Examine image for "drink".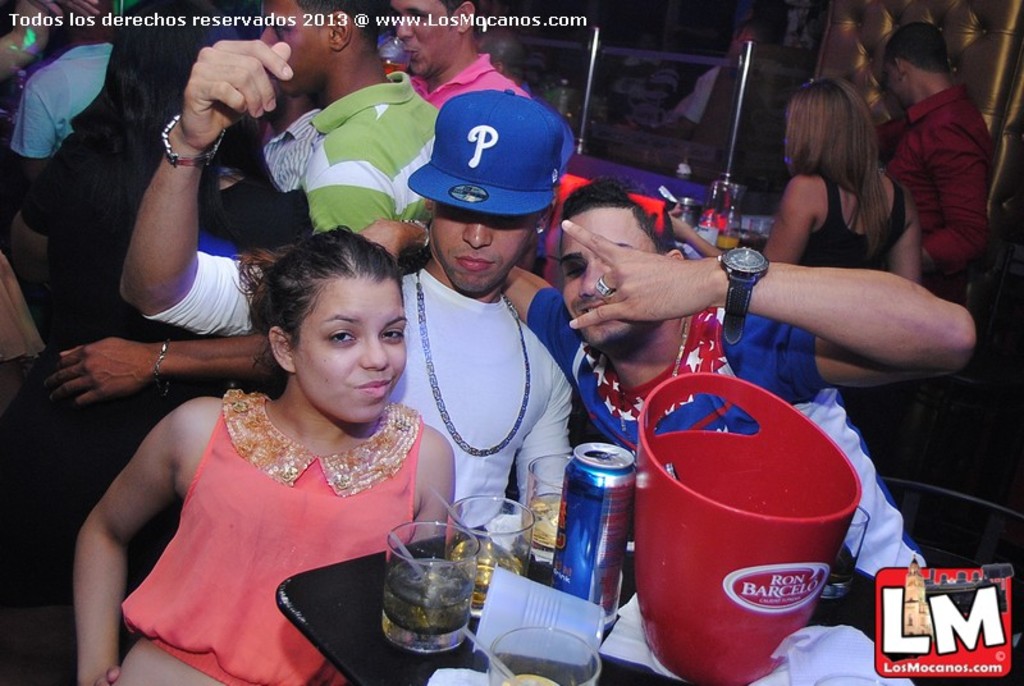
Examination result: 451/536/521/617.
